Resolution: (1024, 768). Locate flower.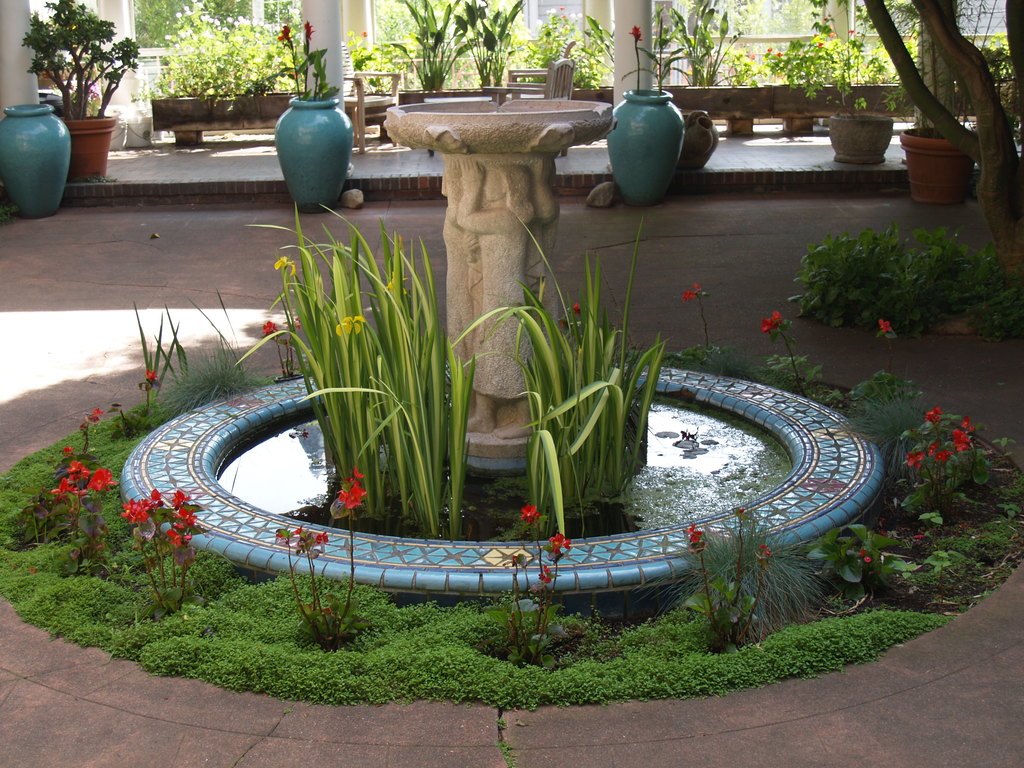
Rect(948, 428, 969, 455).
